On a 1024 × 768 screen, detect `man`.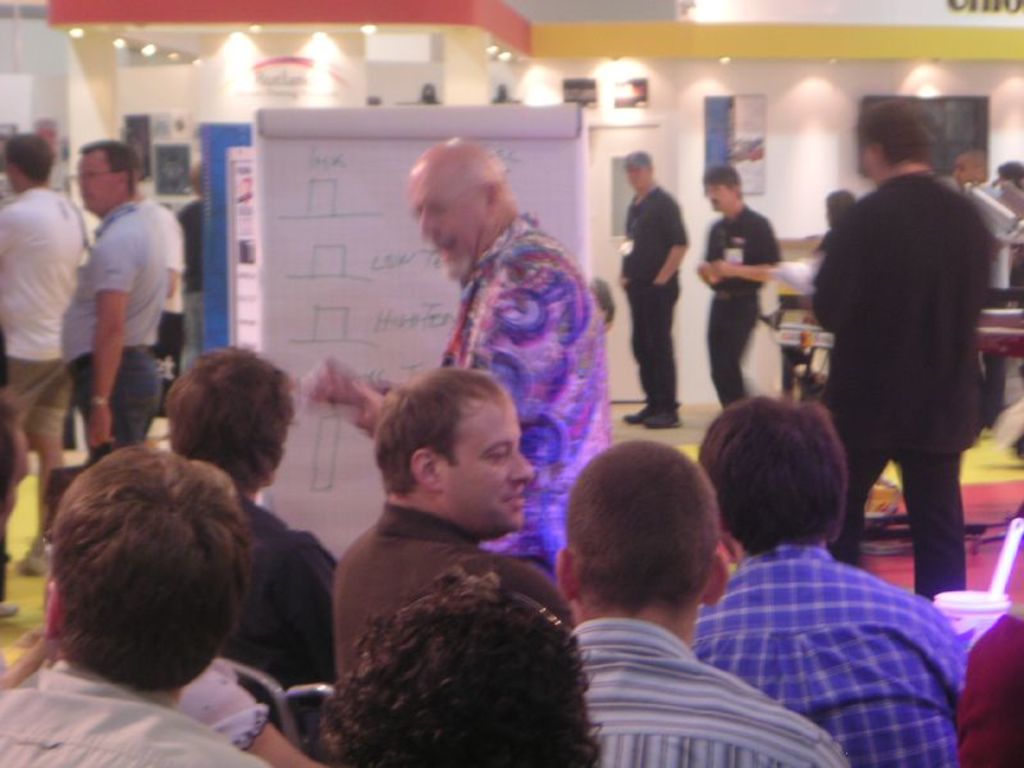
locate(67, 141, 168, 434).
